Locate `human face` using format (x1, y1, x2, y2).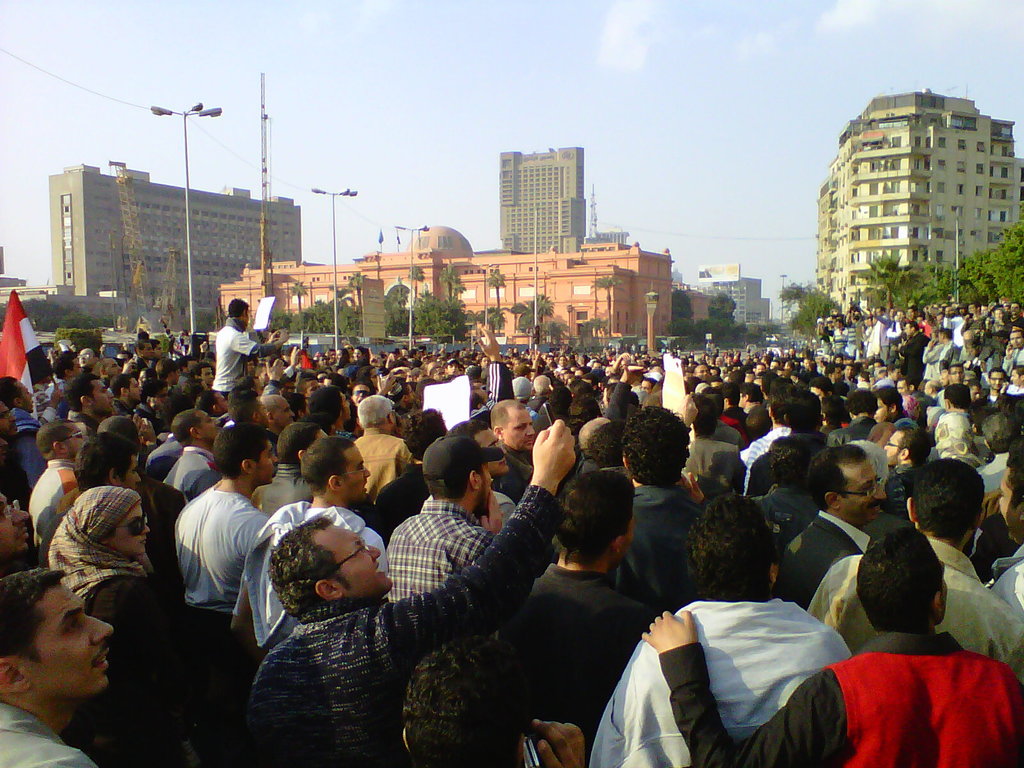
(336, 523, 392, 590).
